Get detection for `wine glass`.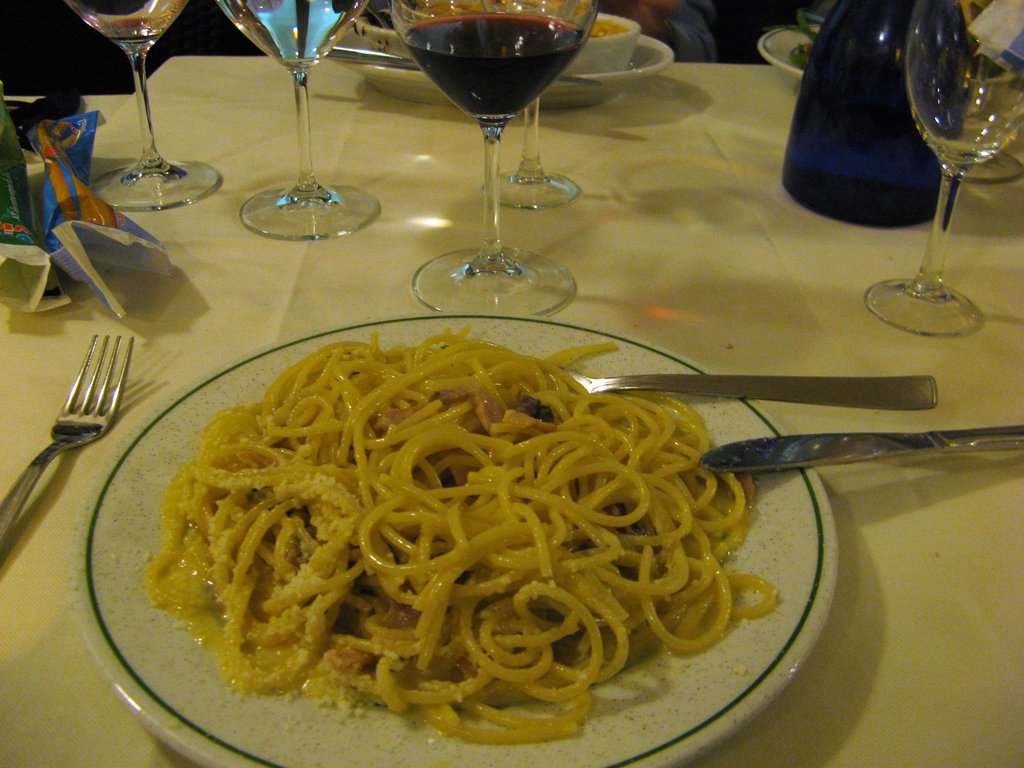
Detection: (left=212, top=1, right=378, bottom=234).
